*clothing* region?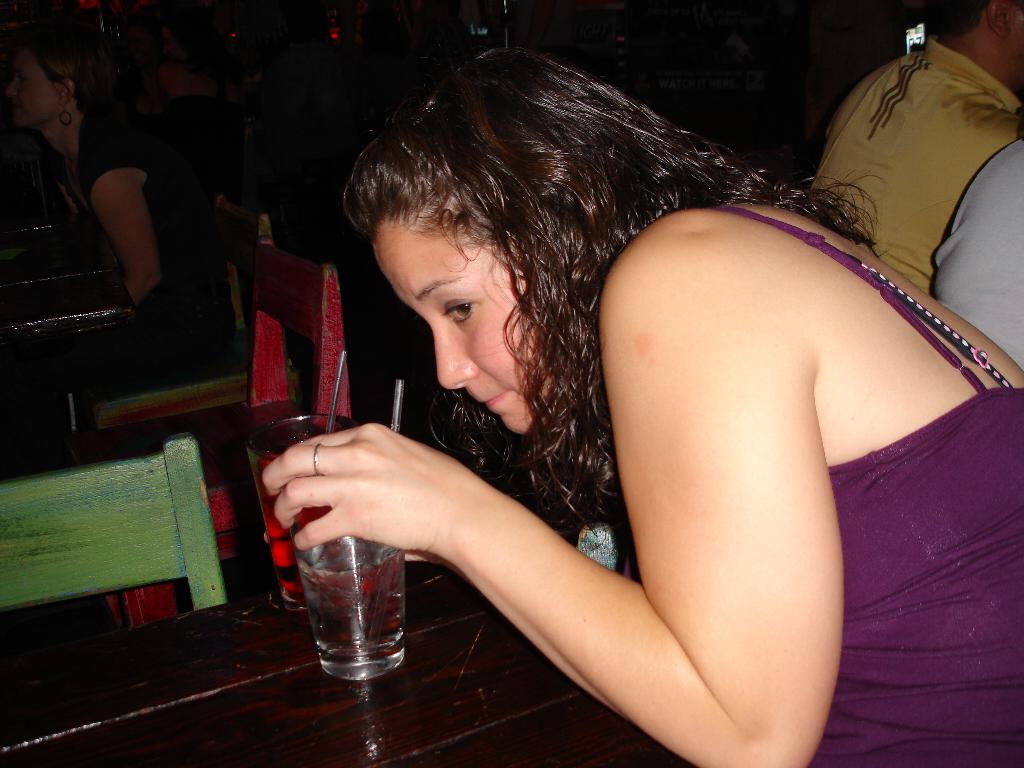
<box>620,200,1023,766</box>
